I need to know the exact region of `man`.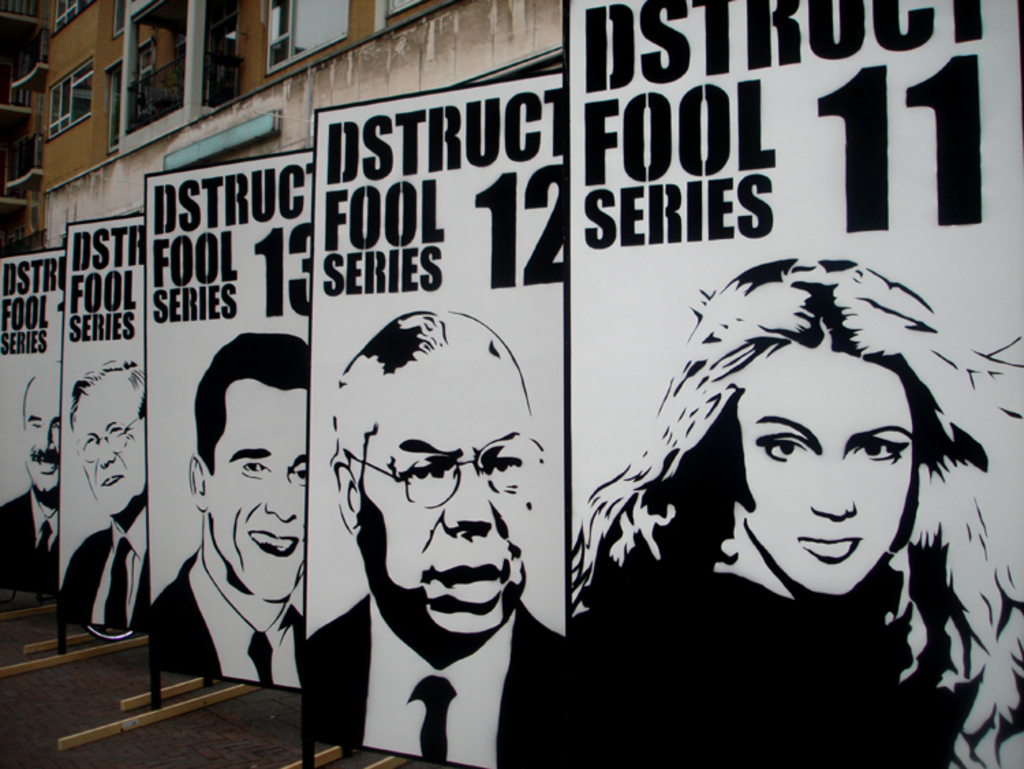
Region: bbox=(0, 373, 55, 594).
